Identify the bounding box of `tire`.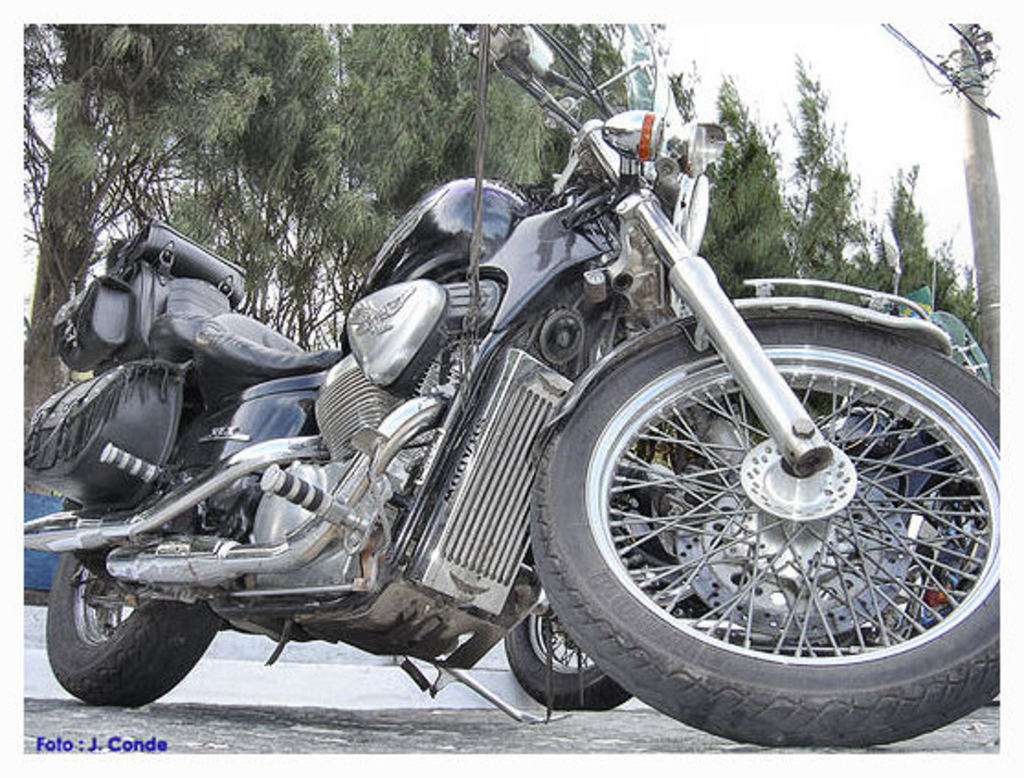
527, 310, 1002, 749.
